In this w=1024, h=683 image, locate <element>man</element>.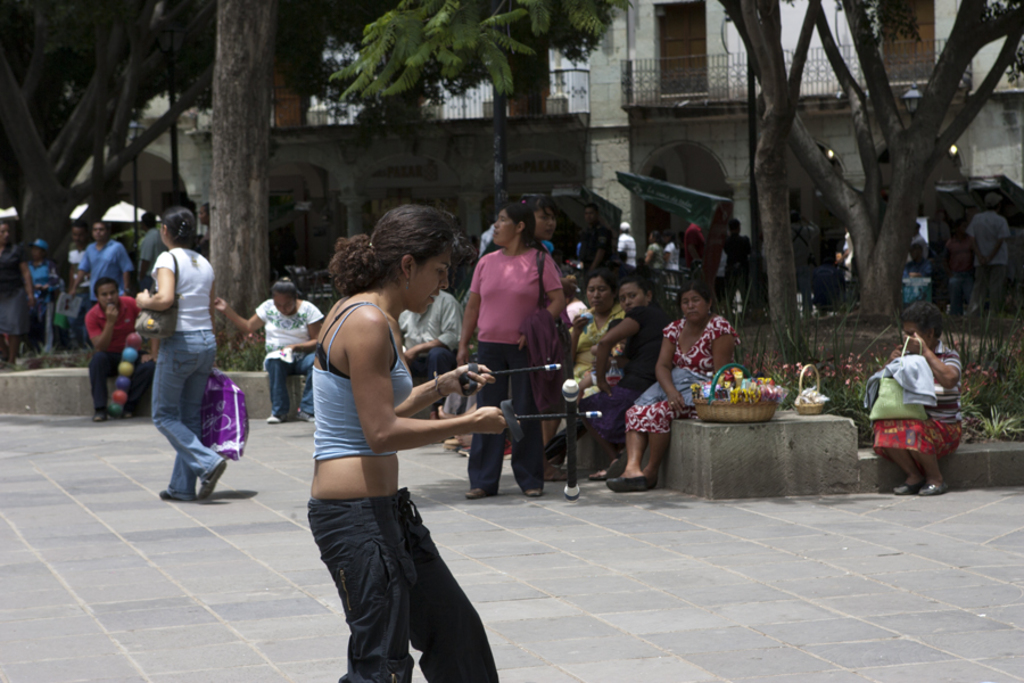
Bounding box: crop(905, 245, 934, 278).
